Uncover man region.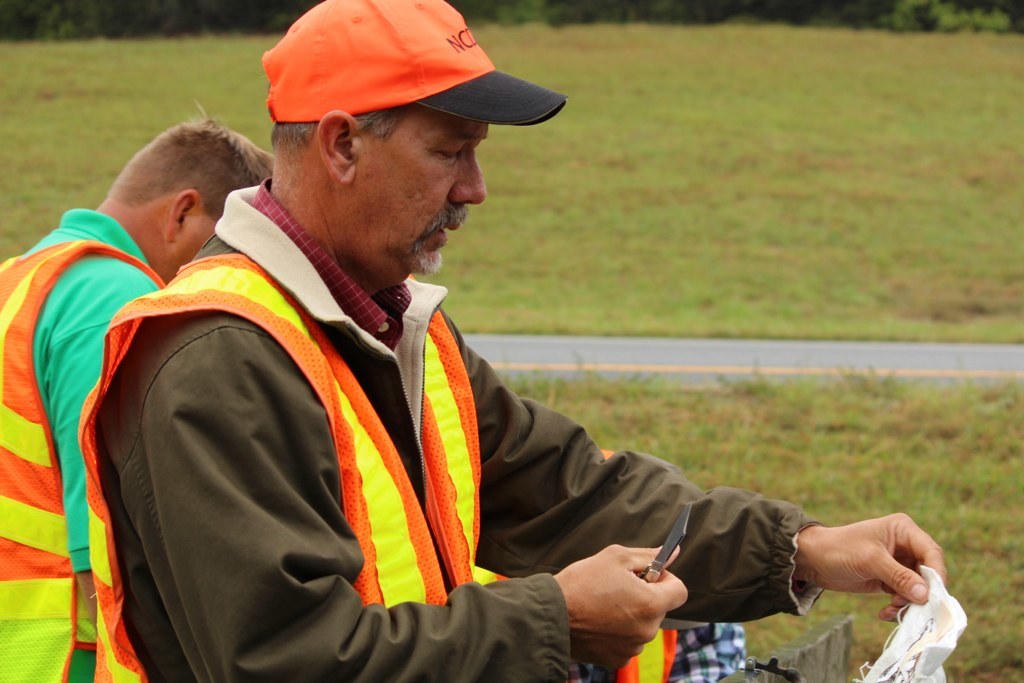
Uncovered: (0, 102, 276, 681).
